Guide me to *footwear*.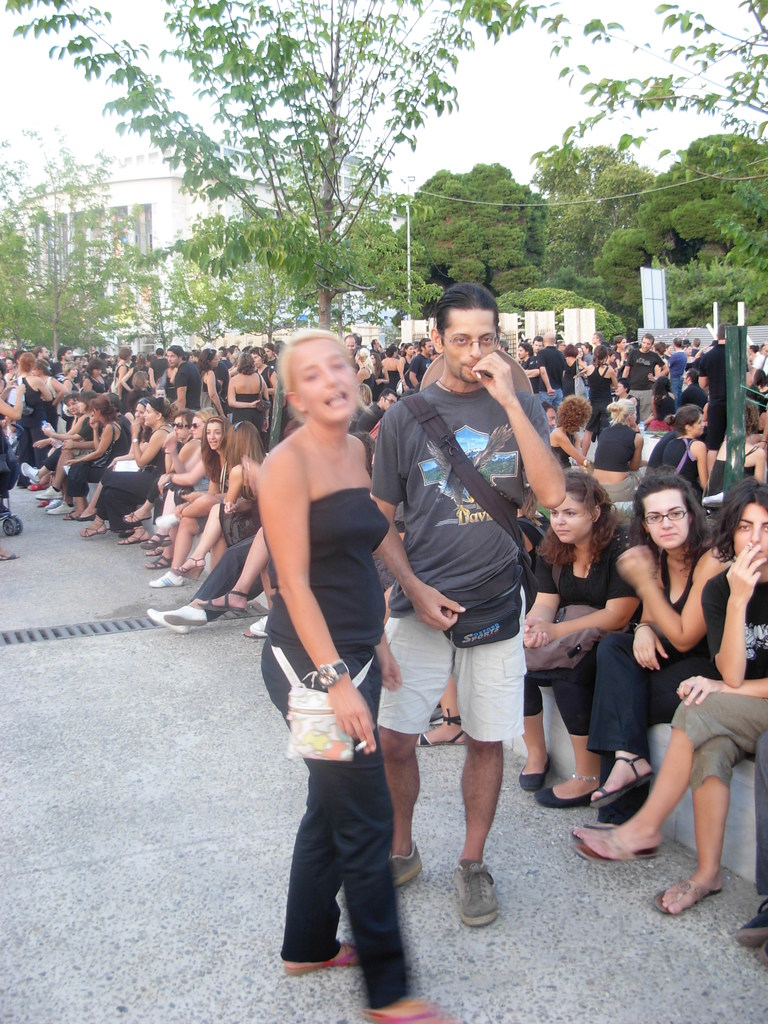
Guidance: (371,1005,479,1023).
